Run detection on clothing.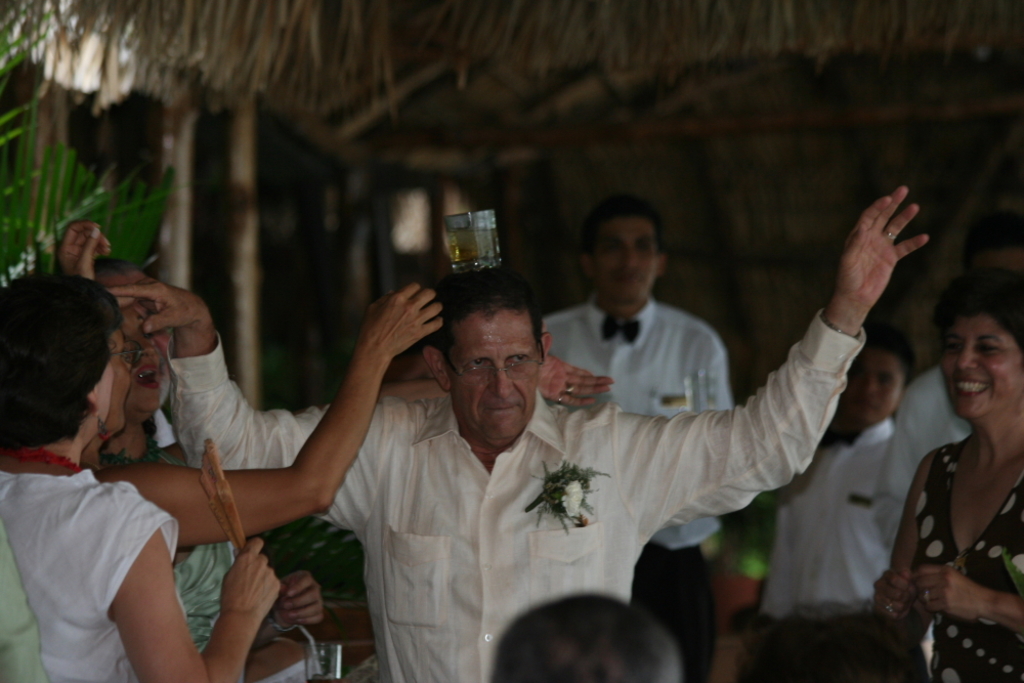
Result: box=[146, 223, 891, 650].
